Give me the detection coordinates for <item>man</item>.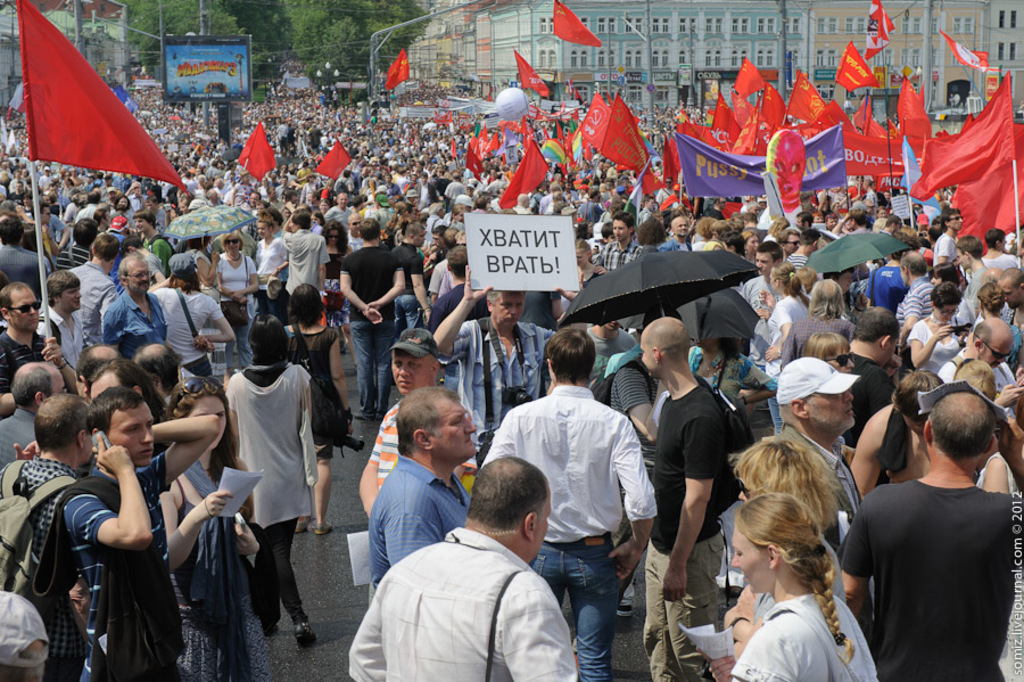
bbox=(609, 302, 683, 619).
